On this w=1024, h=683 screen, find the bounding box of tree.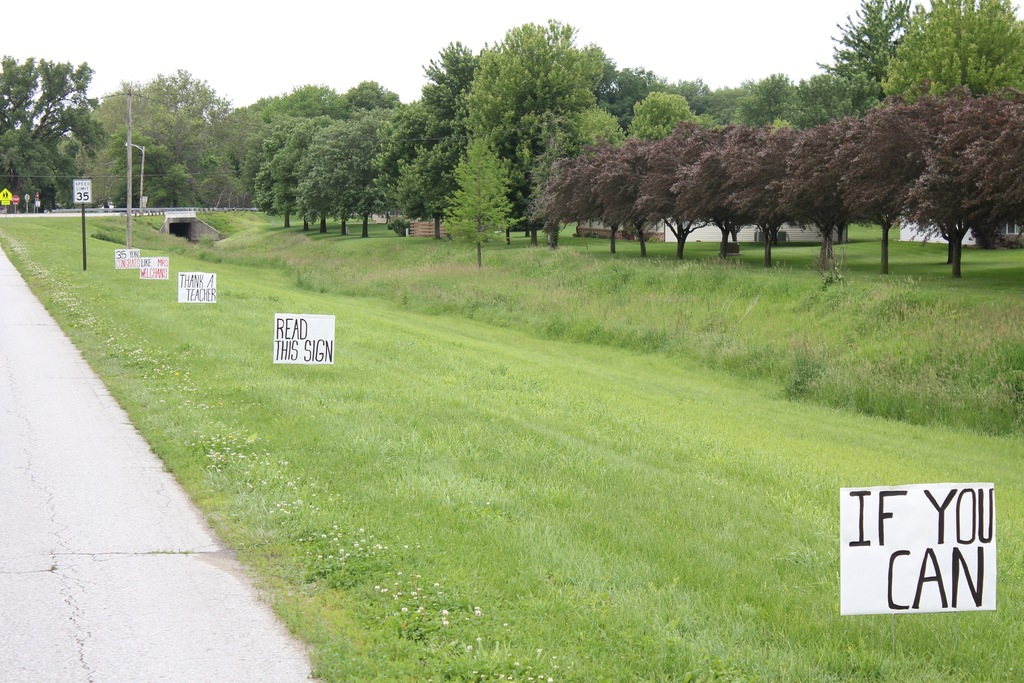
Bounding box: crop(101, 63, 237, 213).
